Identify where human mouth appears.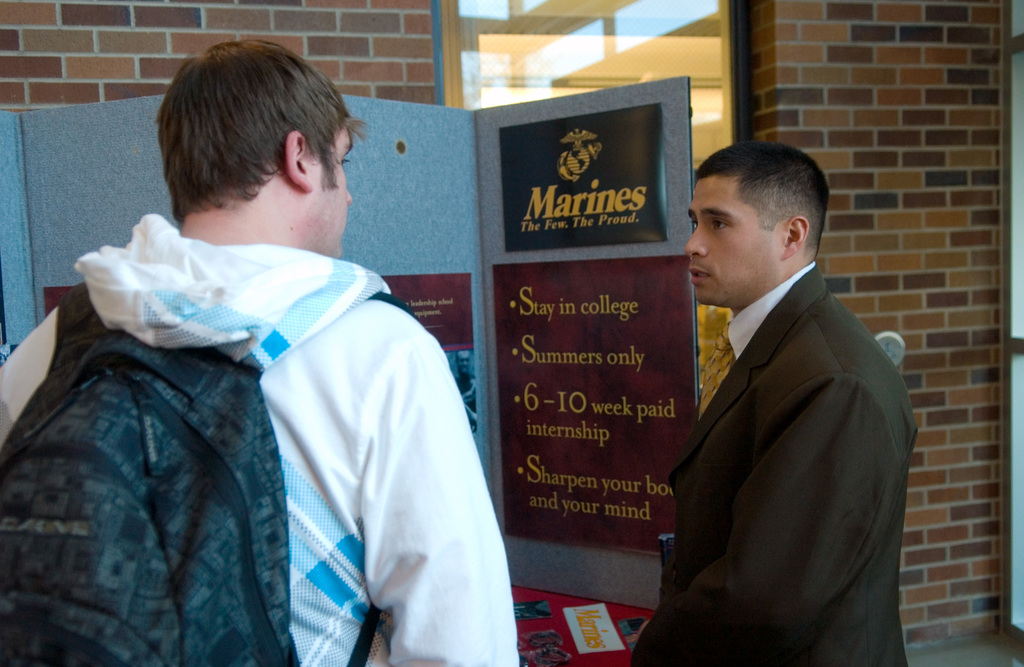
Appears at select_region(690, 265, 715, 284).
